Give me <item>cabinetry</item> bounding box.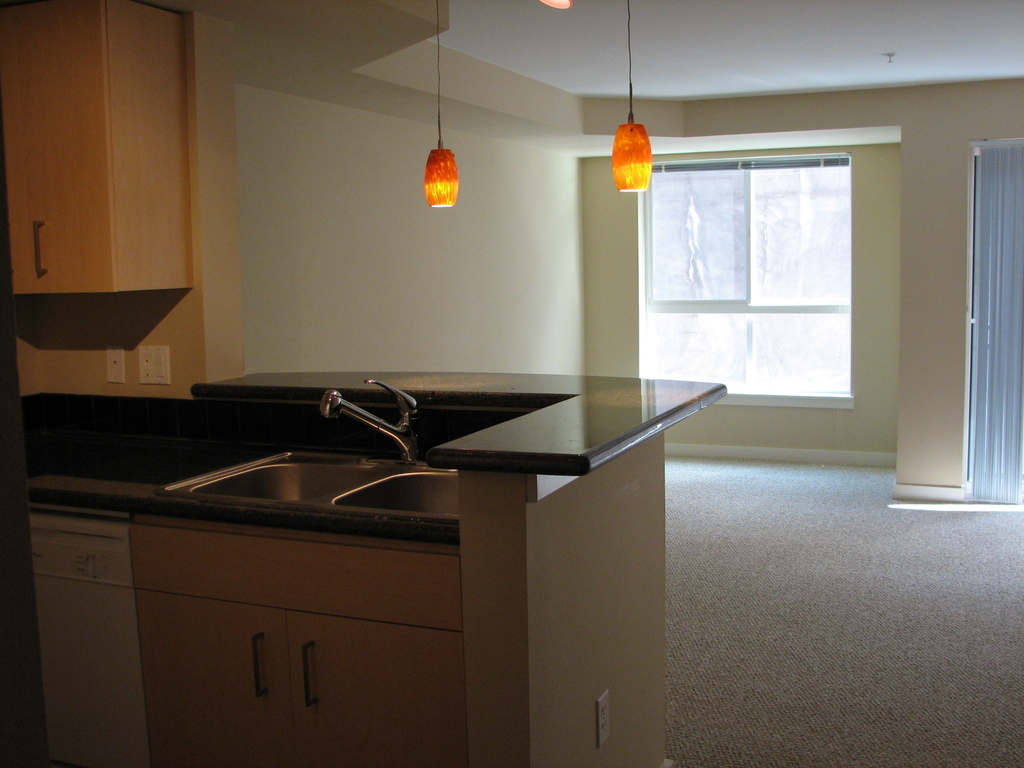
<bbox>18, 511, 472, 767</bbox>.
